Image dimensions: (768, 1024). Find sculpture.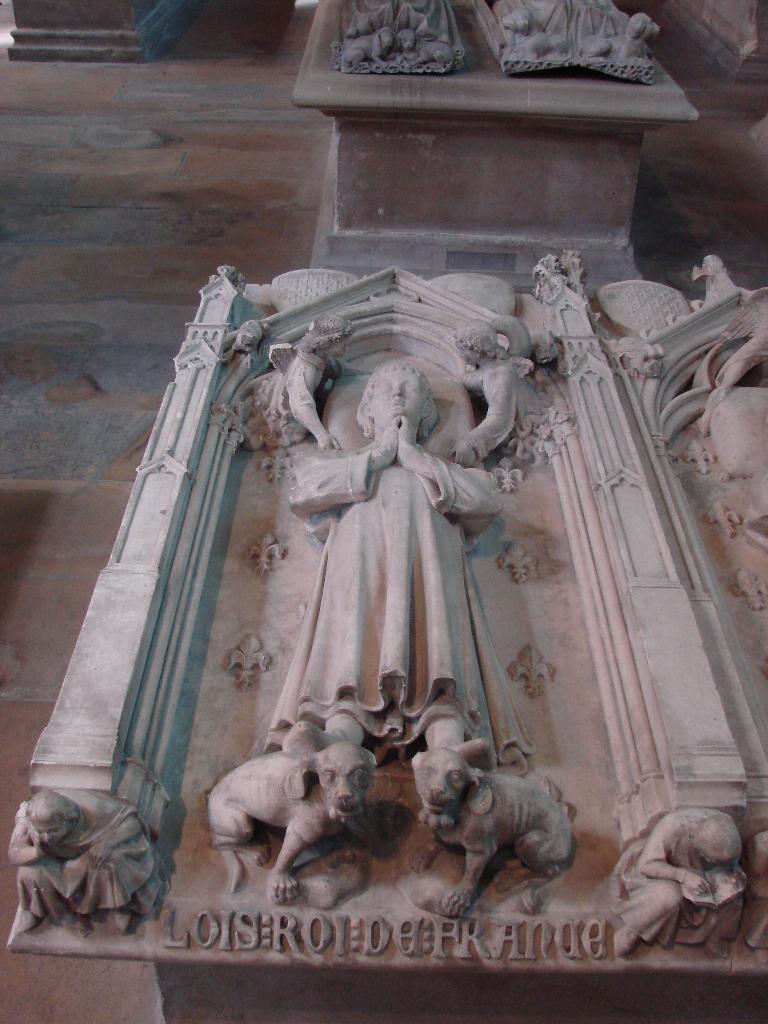
detection(200, 746, 394, 895).
